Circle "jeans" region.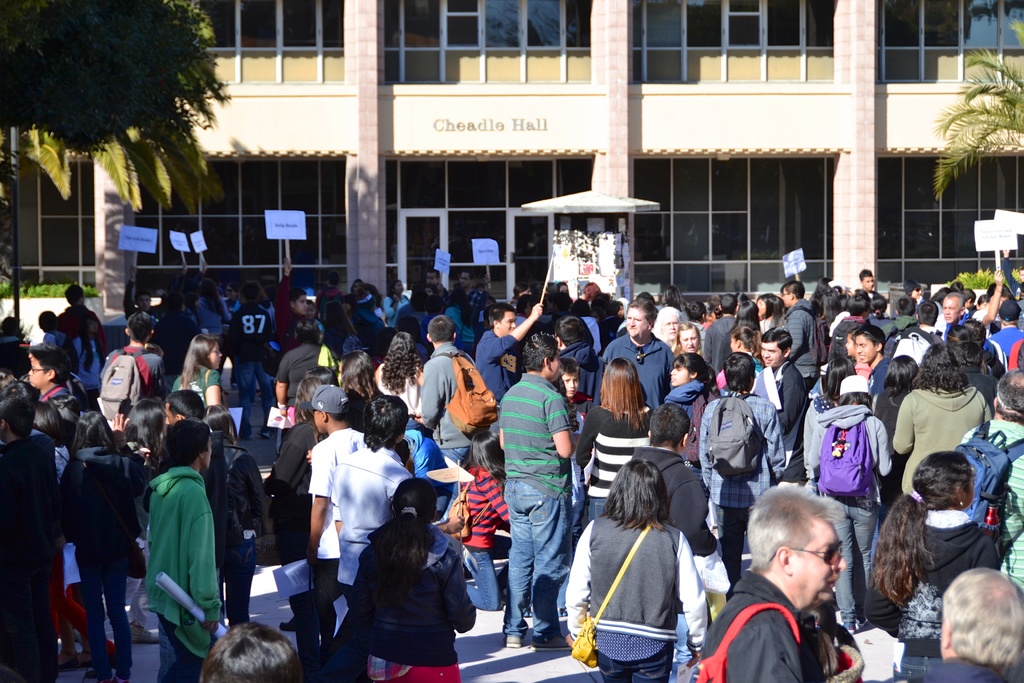
Region: <box>148,605,204,682</box>.
